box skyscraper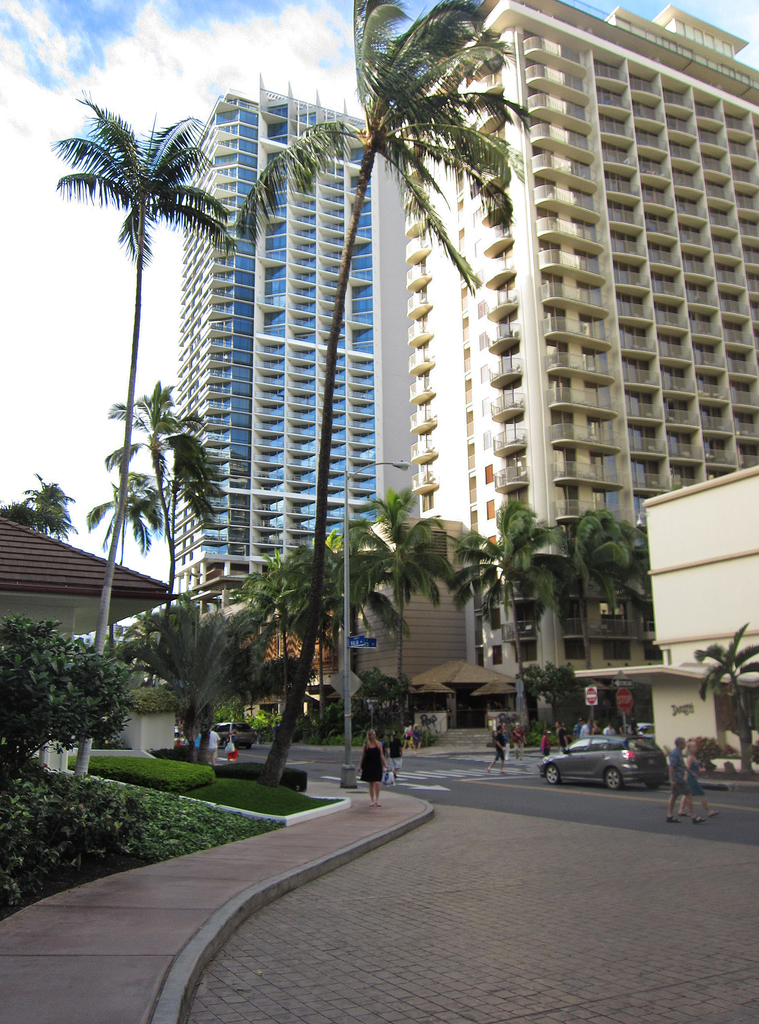
select_region(365, 0, 758, 753)
